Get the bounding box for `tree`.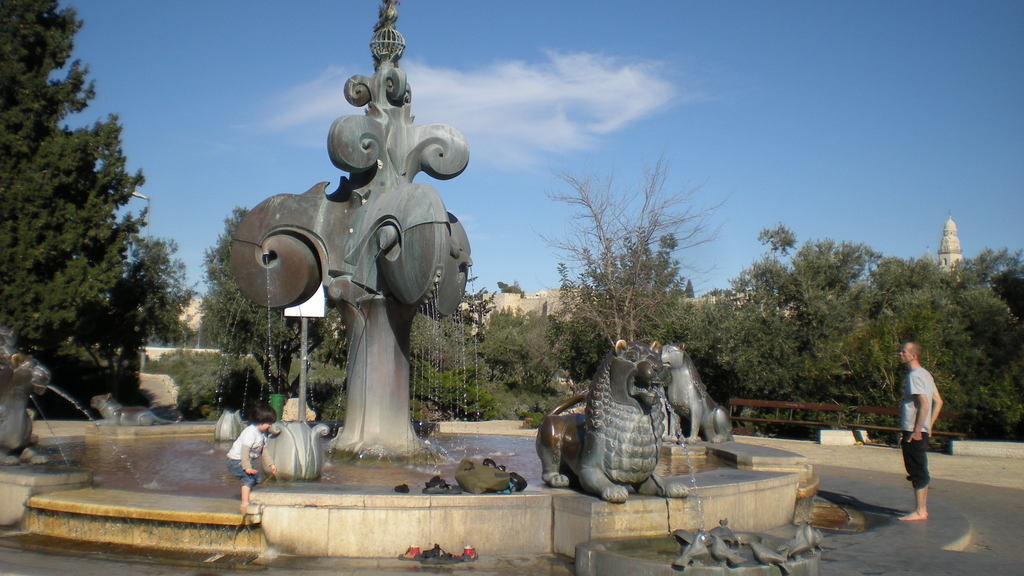
152 236 200 347.
